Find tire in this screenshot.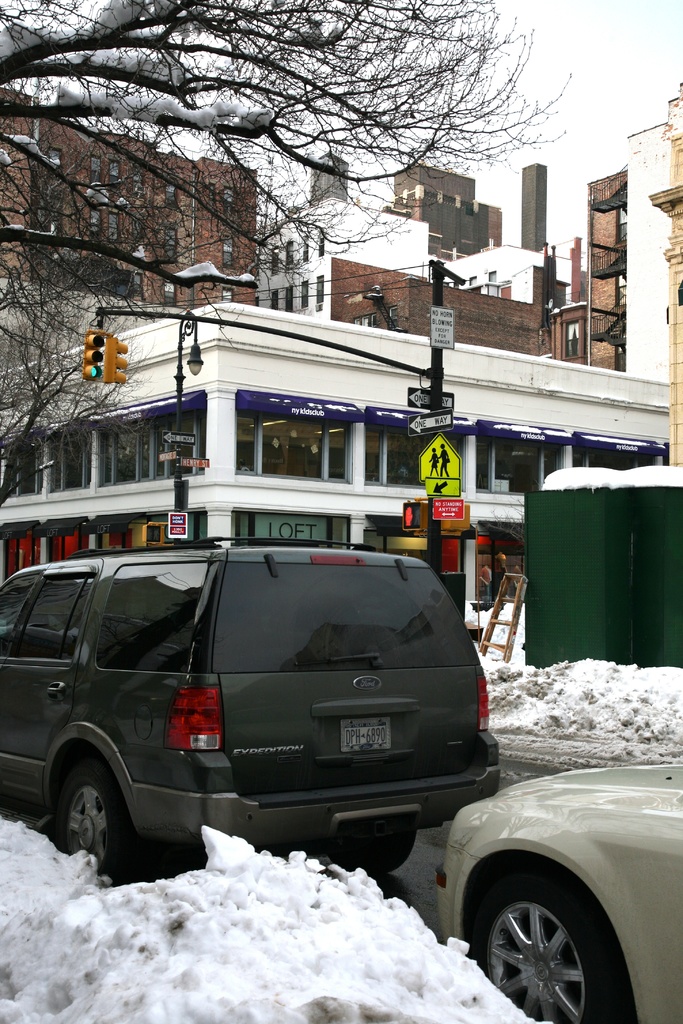
The bounding box for tire is rect(327, 831, 415, 877).
